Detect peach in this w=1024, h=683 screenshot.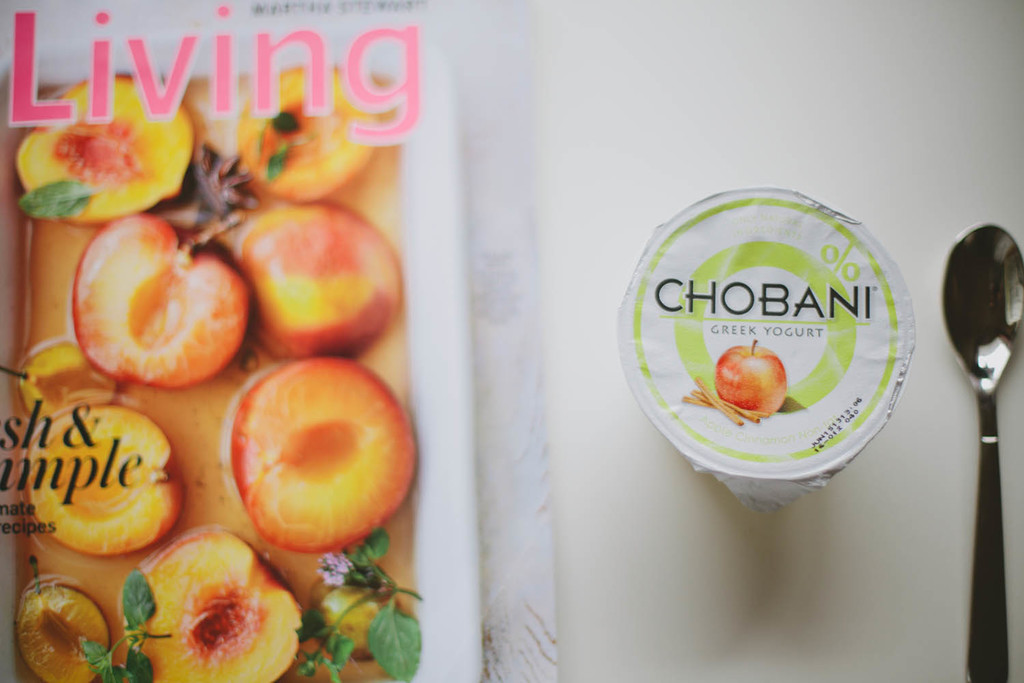
Detection: detection(74, 210, 251, 386).
